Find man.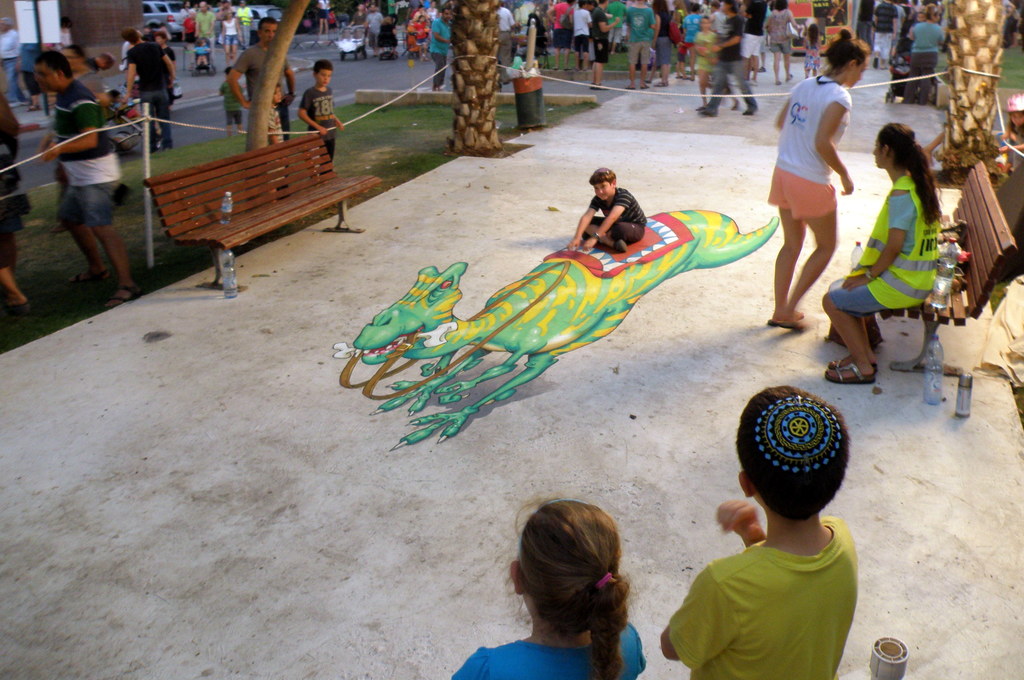
<region>662, 382, 862, 679</region>.
